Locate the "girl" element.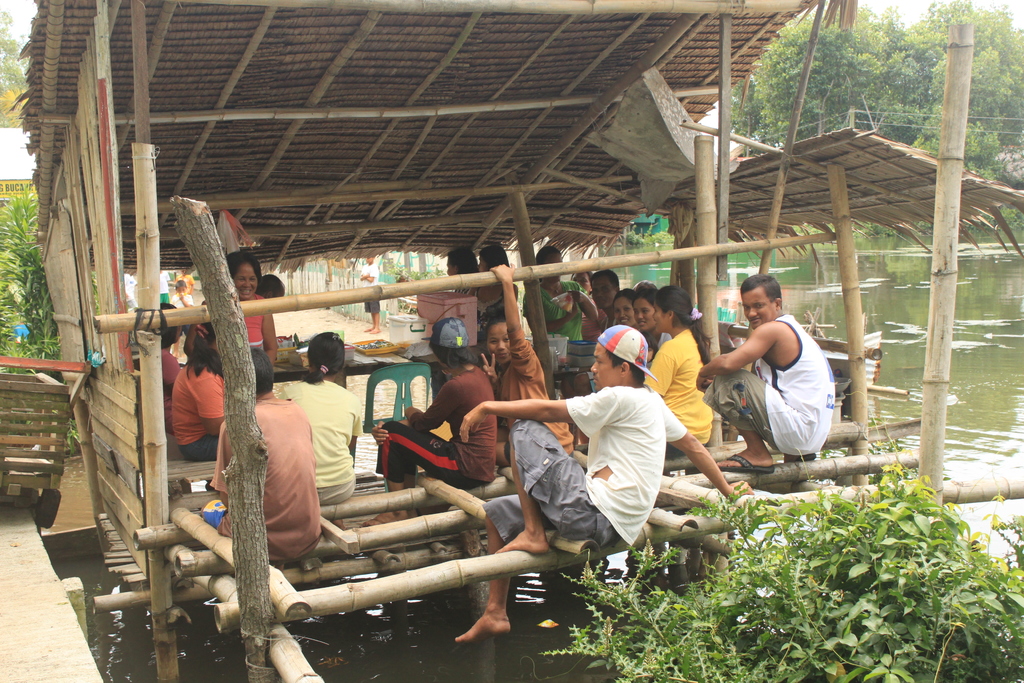
Element bbox: 170 322 226 461.
